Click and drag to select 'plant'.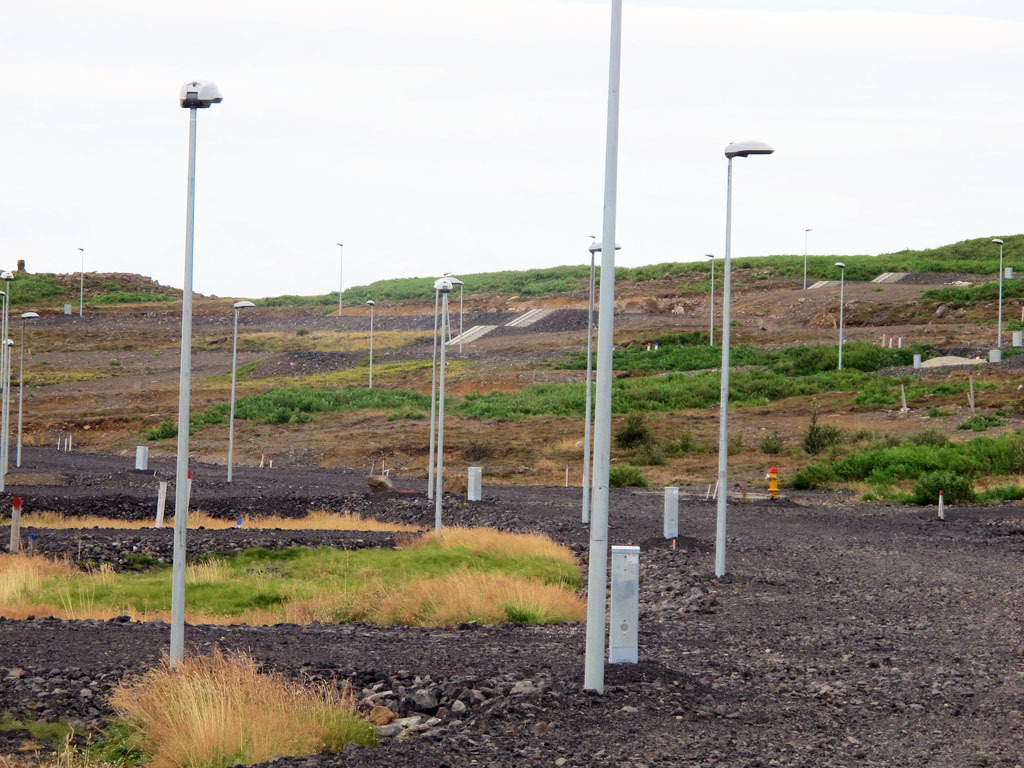
Selection: 100, 282, 119, 298.
